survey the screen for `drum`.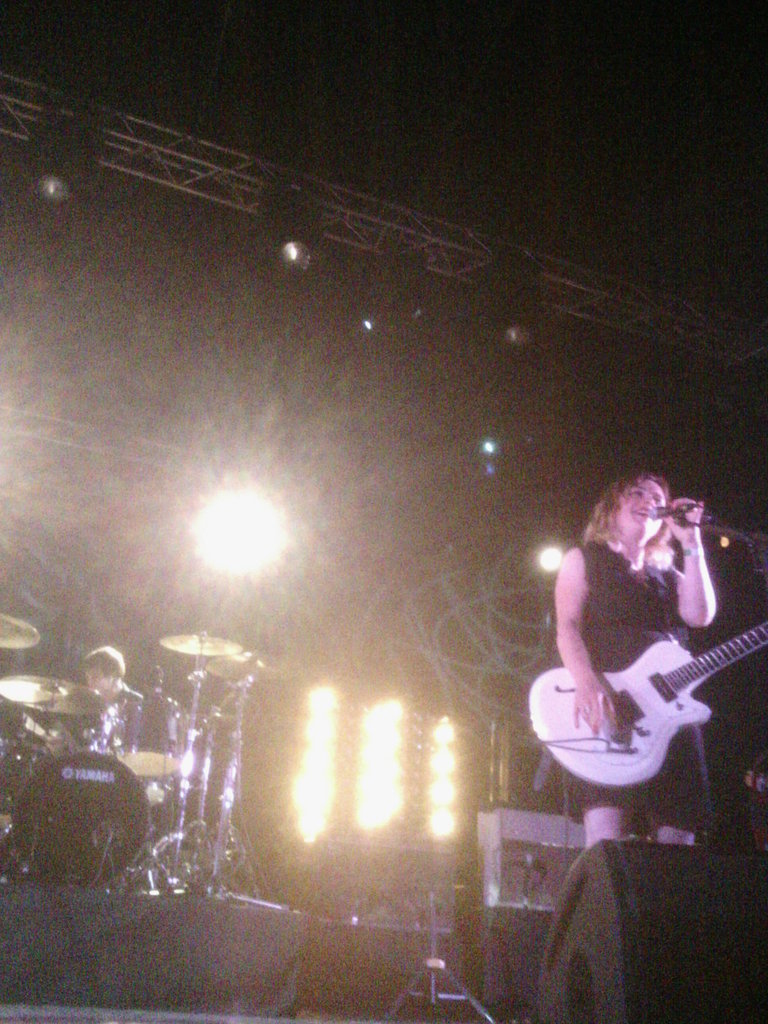
Survey found: 7:751:152:886.
